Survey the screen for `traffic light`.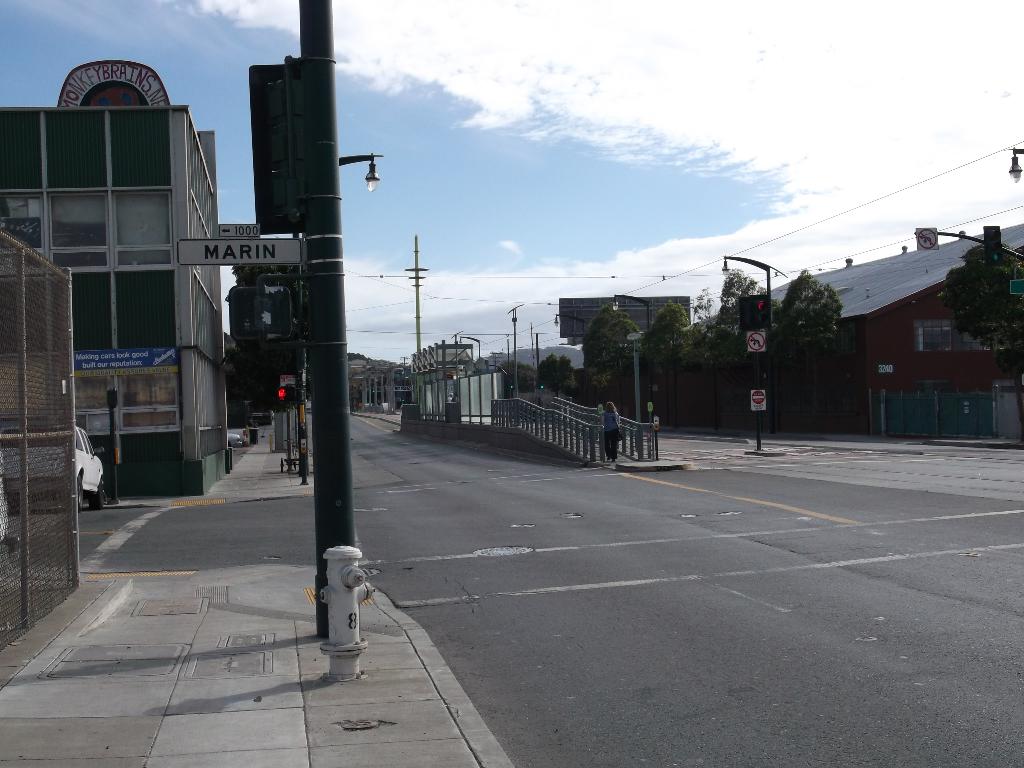
Survey found: 278 387 298 401.
